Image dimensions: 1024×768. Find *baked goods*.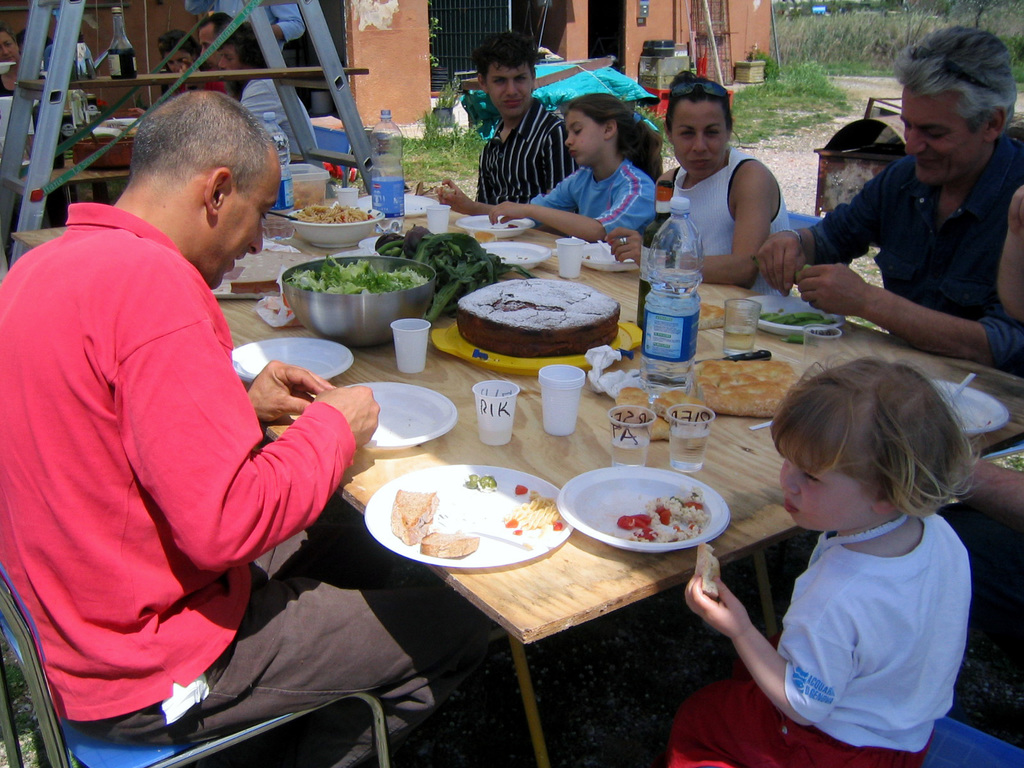
left=611, top=388, right=650, bottom=428.
